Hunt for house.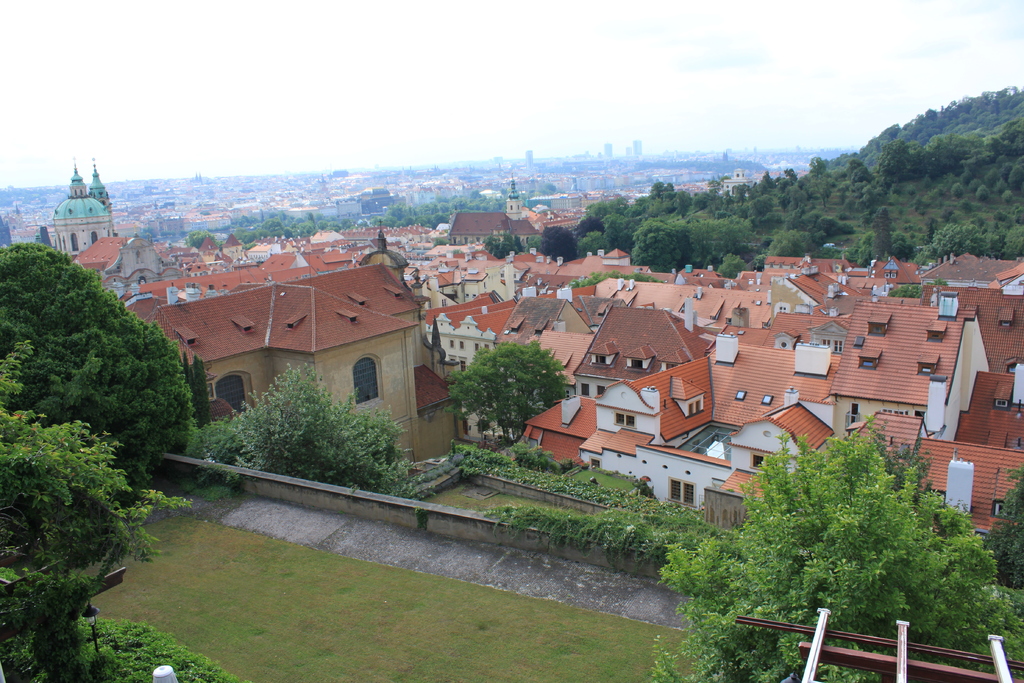
Hunted down at 132/234/446/500.
